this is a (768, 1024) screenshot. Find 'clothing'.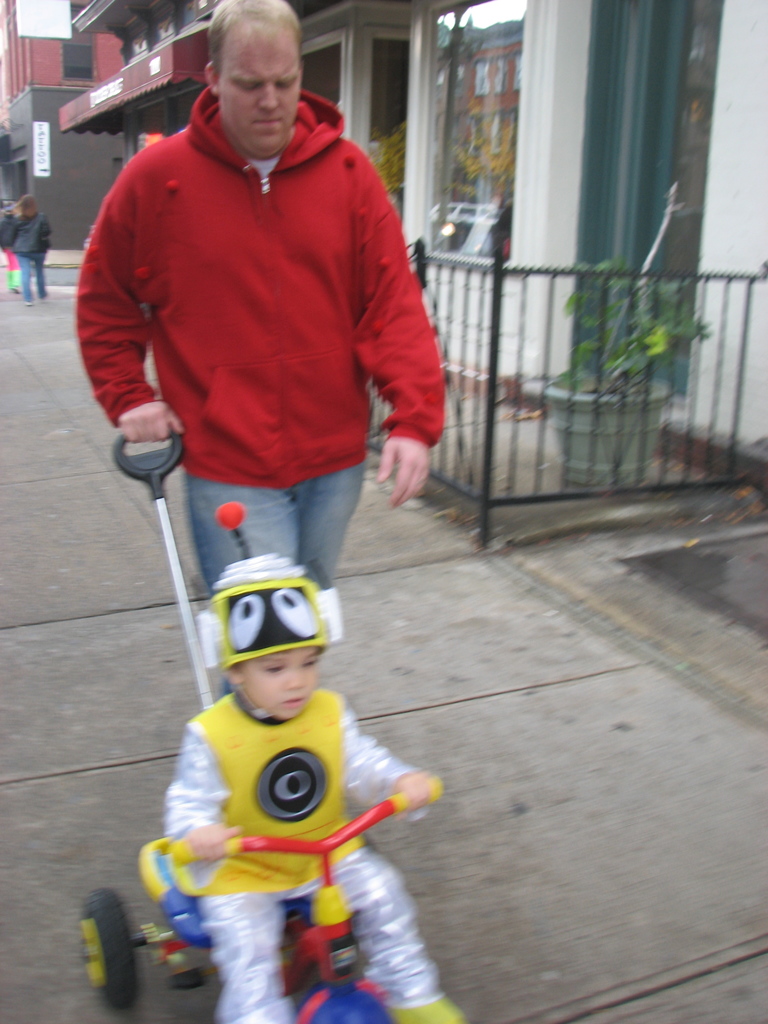
Bounding box: bbox(88, 68, 442, 585).
